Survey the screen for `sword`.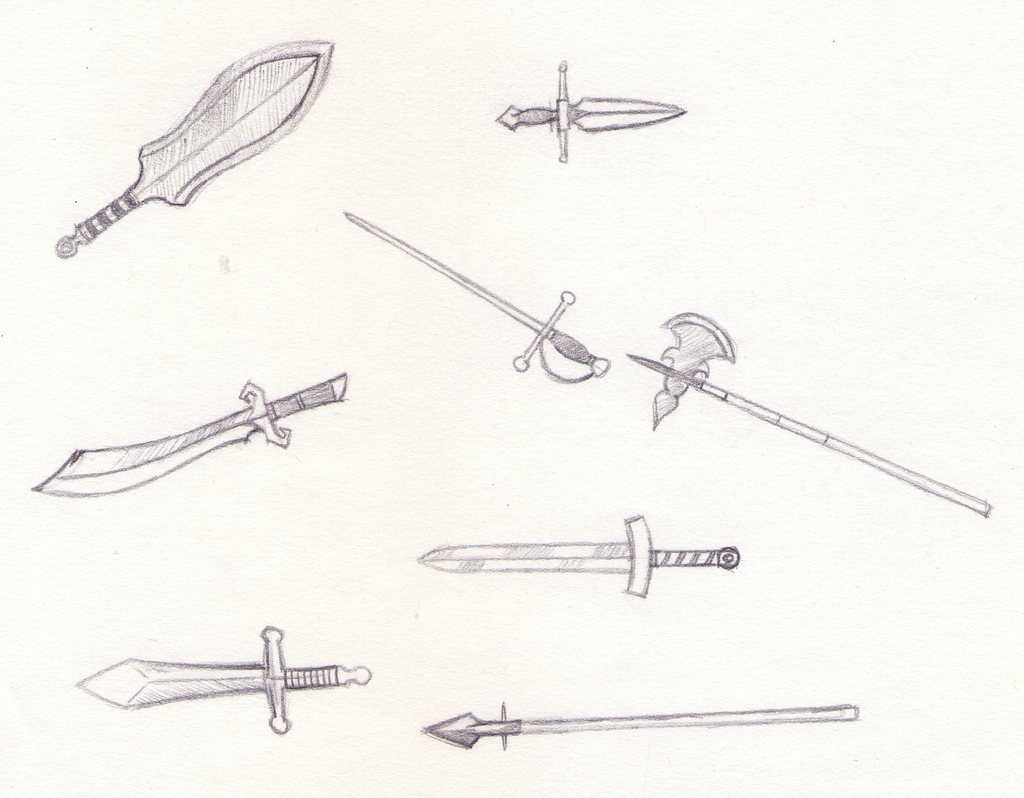
Survey found: (x1=342, y1=212, x2=608, y2=385).
